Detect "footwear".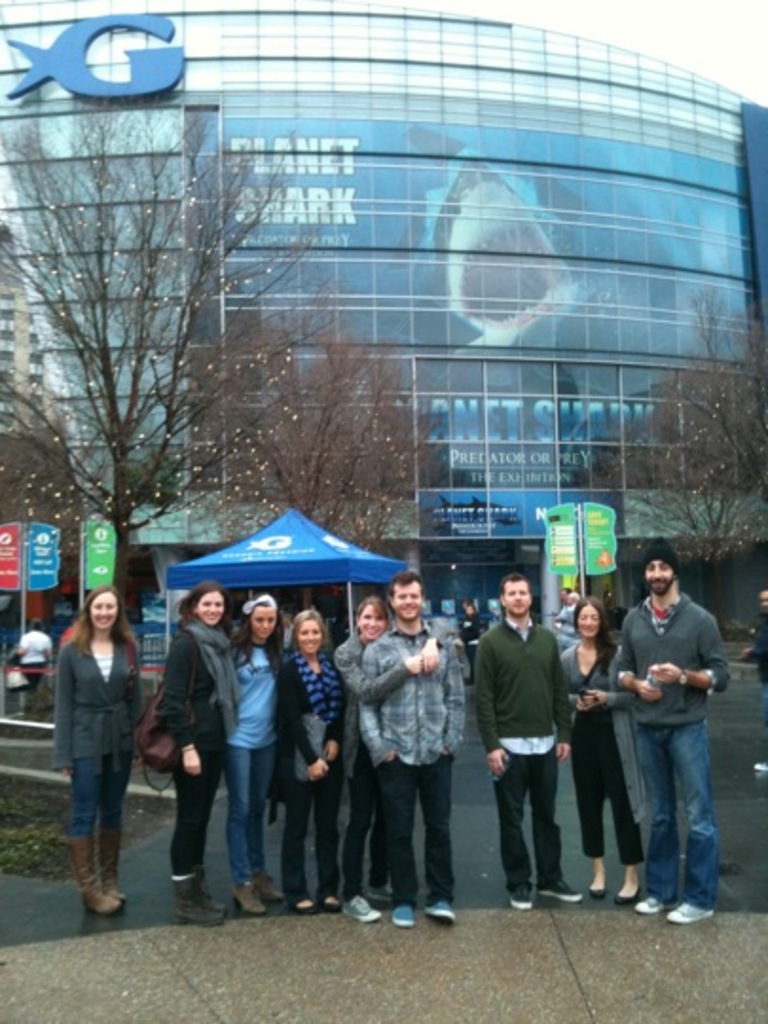
Detected at 87, 829, 137, 906.
